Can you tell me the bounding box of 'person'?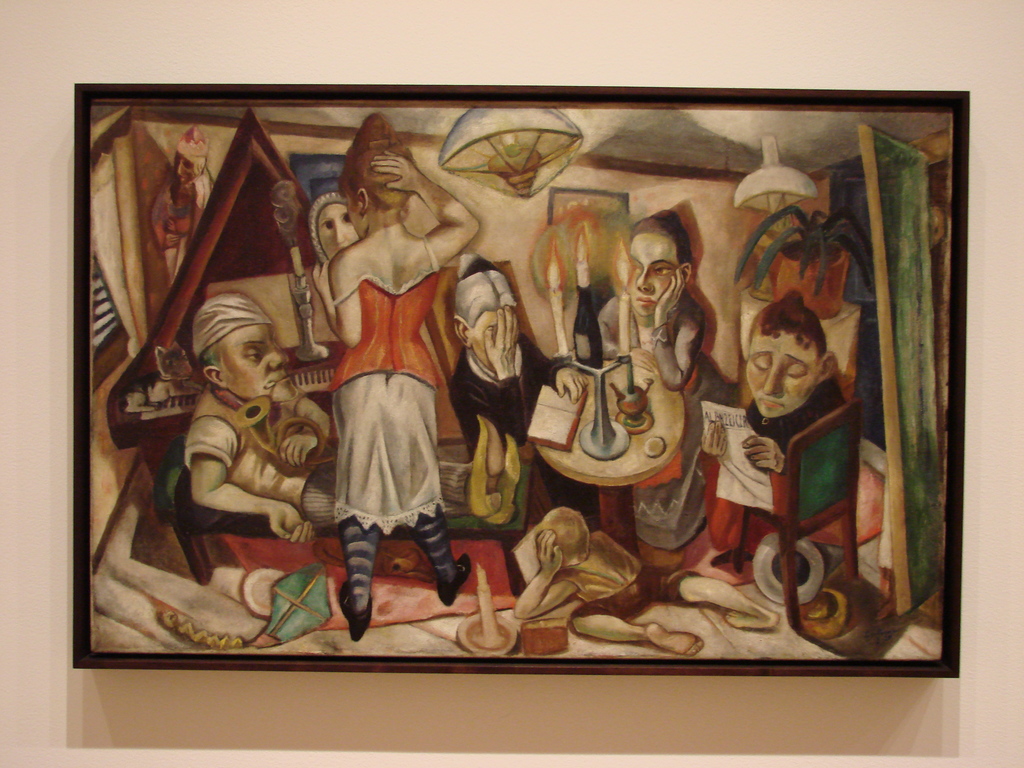
[x1=622, y1=208, x2=740, y2=548].
